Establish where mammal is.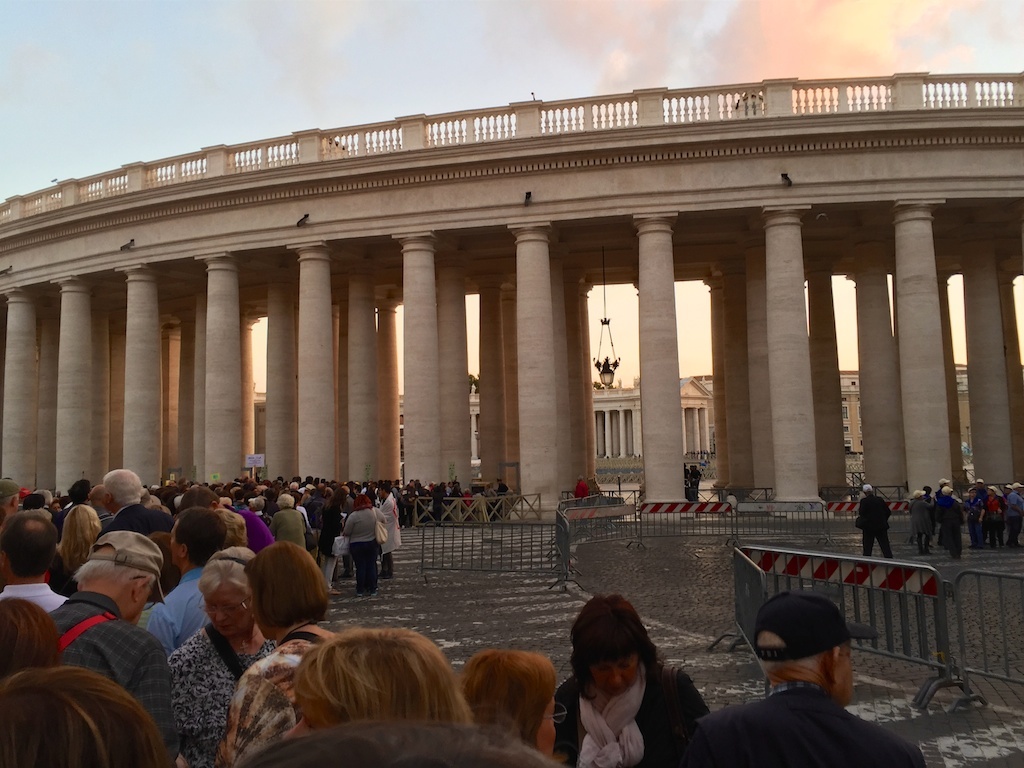
Established at (x1=169, y1=549, x2=273, y2=767).
